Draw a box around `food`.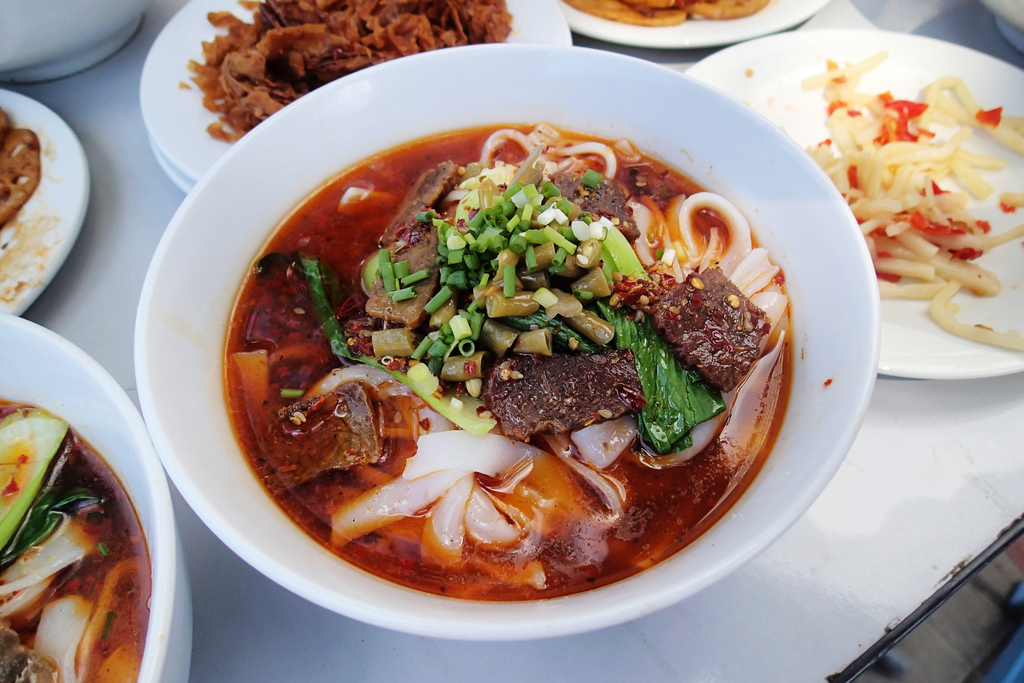
[0,102,38,235].
